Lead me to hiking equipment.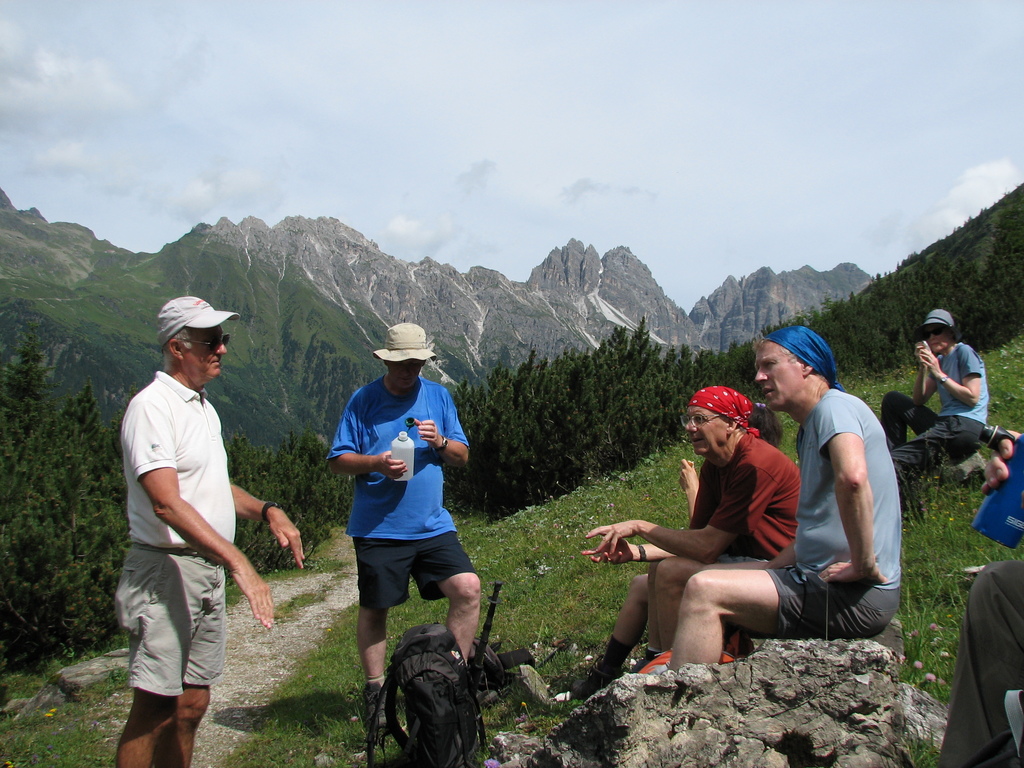
Lead to (464,578,500,705).
